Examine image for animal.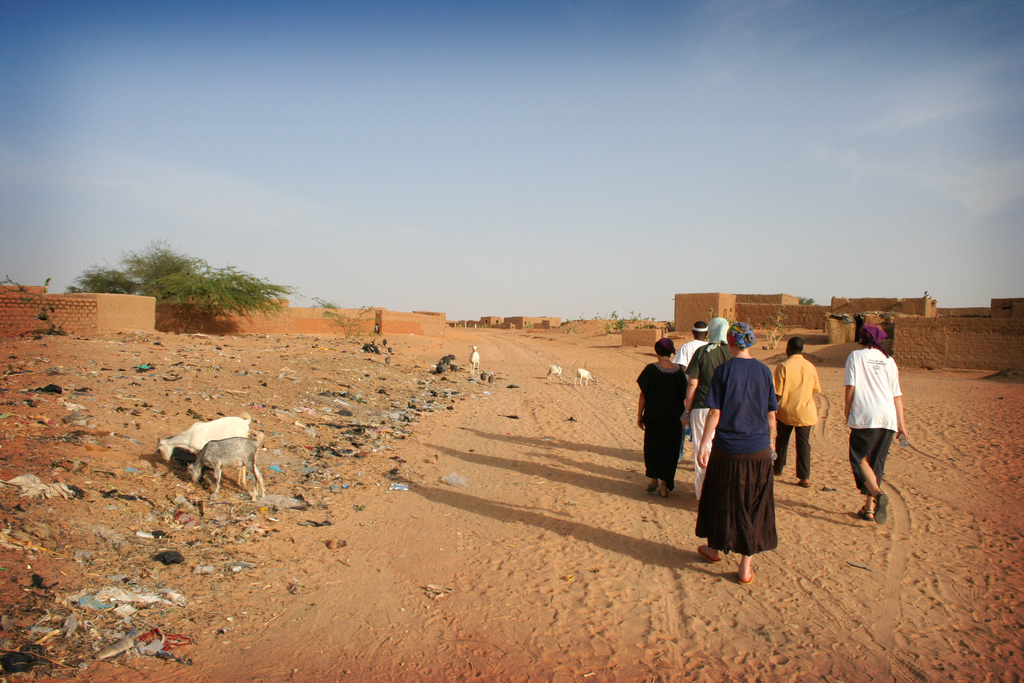
Examination result: detection(187, 438, 268, 499).
